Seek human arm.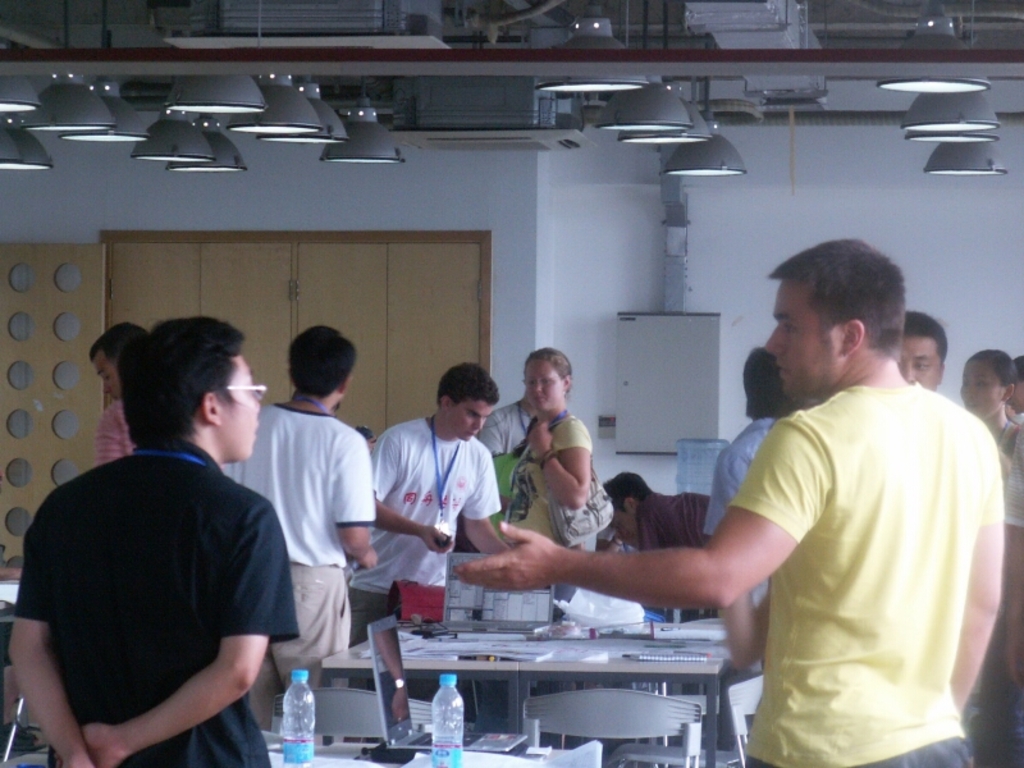
bbox=[708, 454, 744, 531].
